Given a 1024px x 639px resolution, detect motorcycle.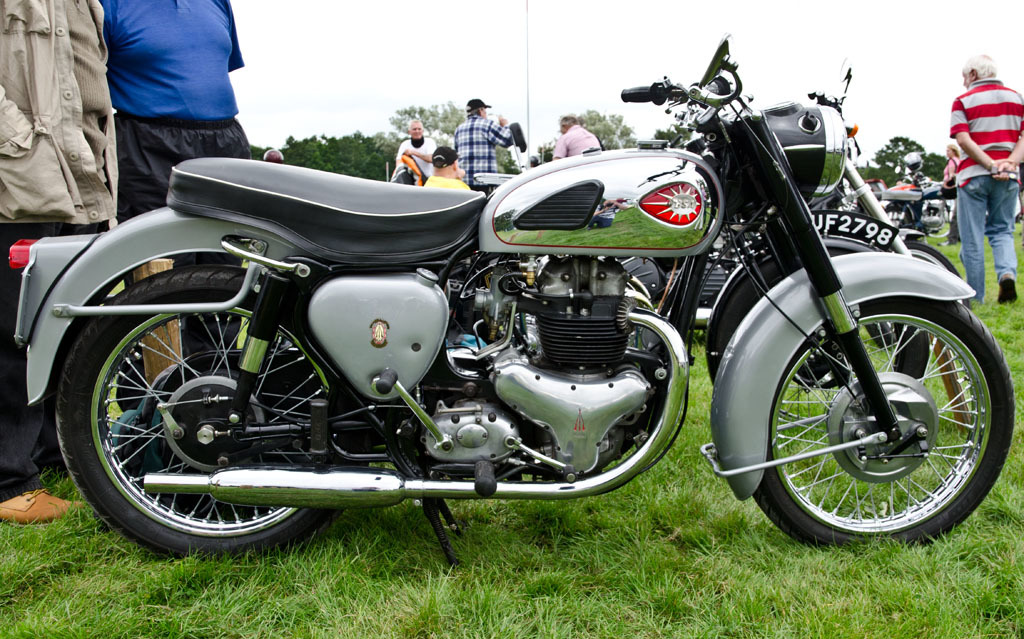
6:30:1016:557.
